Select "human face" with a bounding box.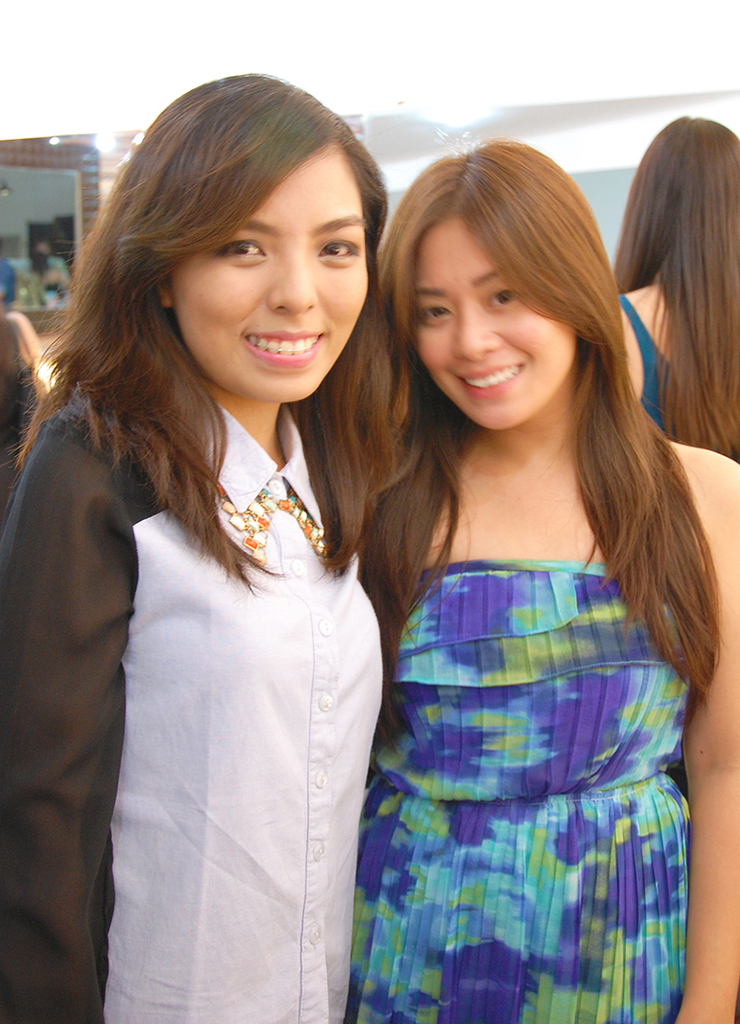
414 221 574 431.
